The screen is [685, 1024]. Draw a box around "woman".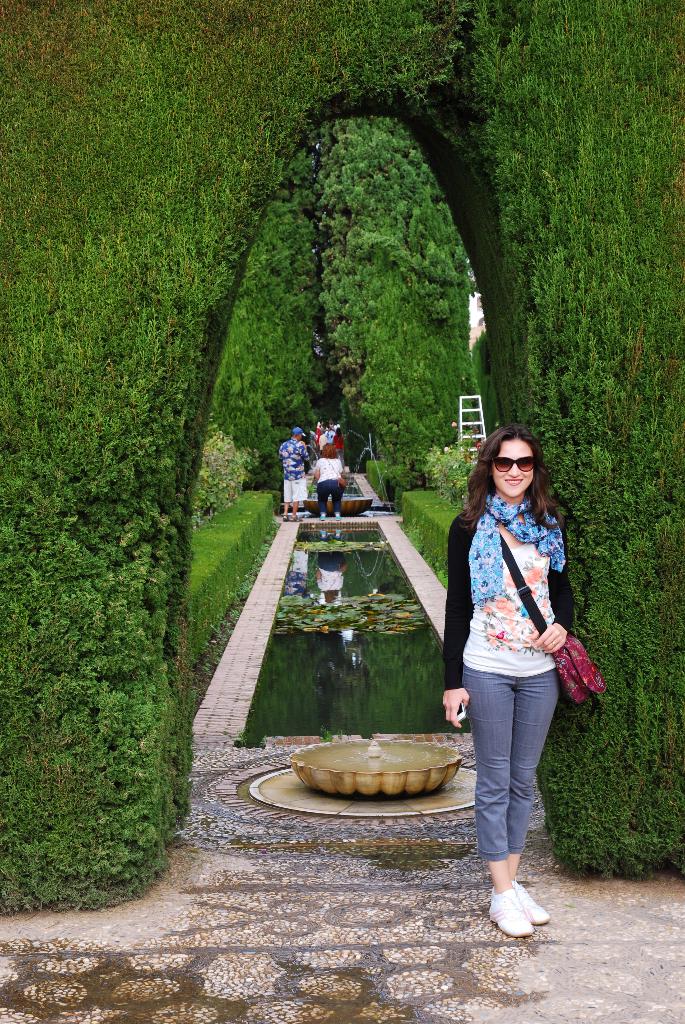
Rect(333, 427, 342, 456).
